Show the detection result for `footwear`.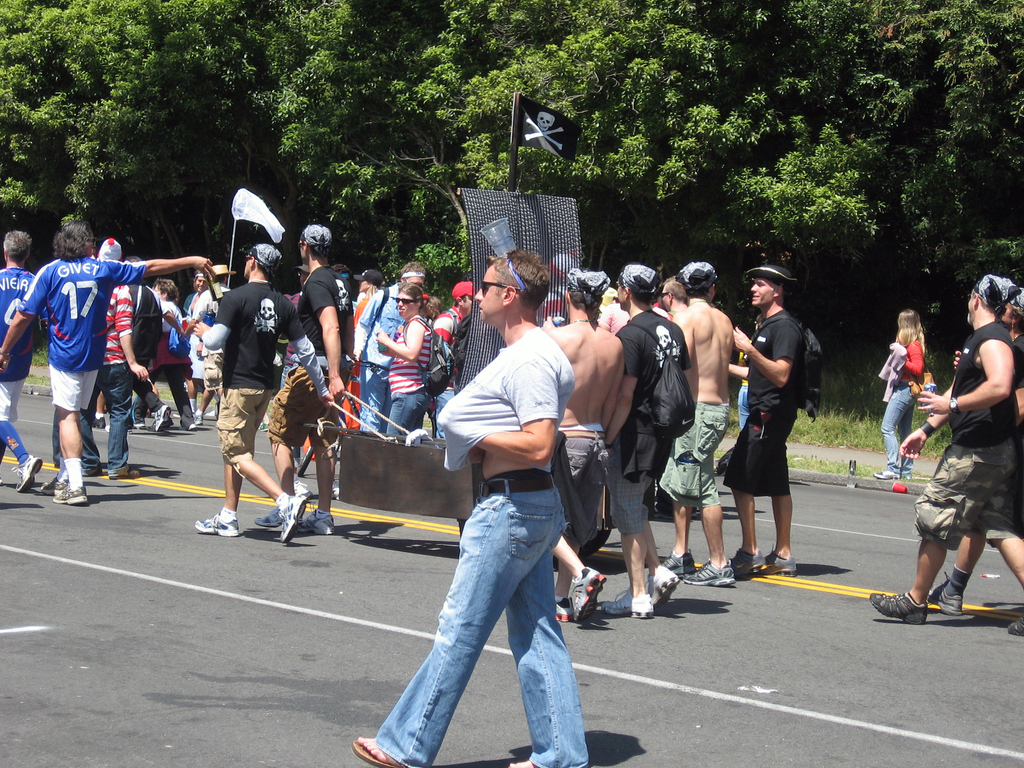
bbox=(873, 467, 901, 479).
